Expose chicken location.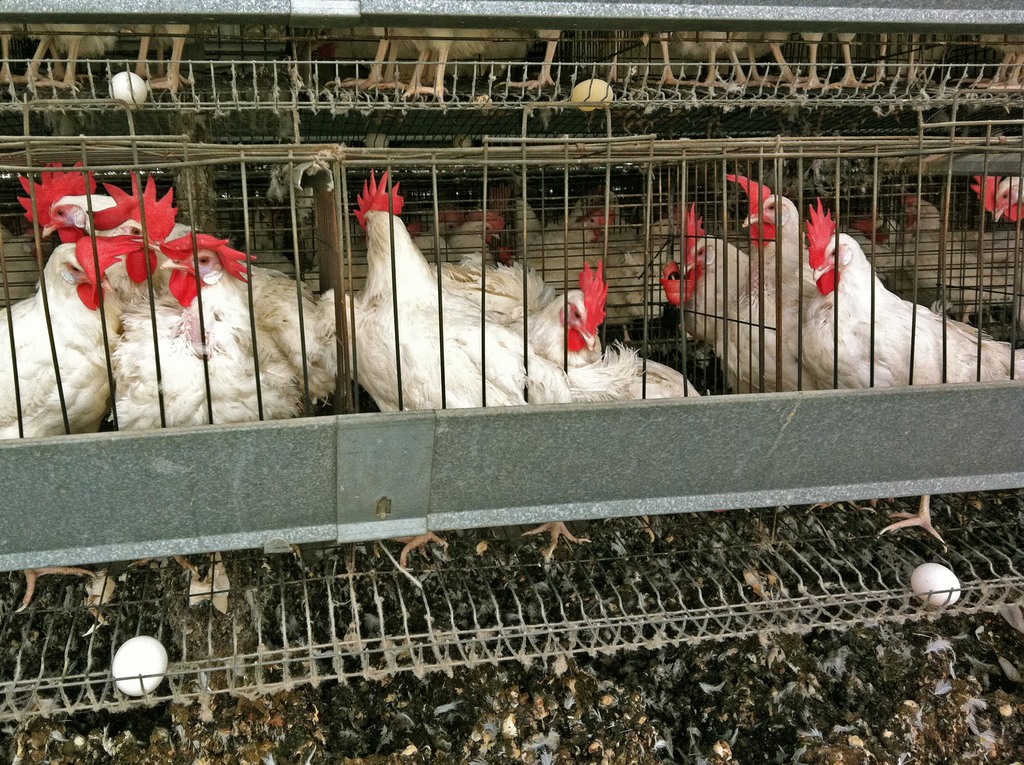
Exposed at 78, 168, 215, 268.
